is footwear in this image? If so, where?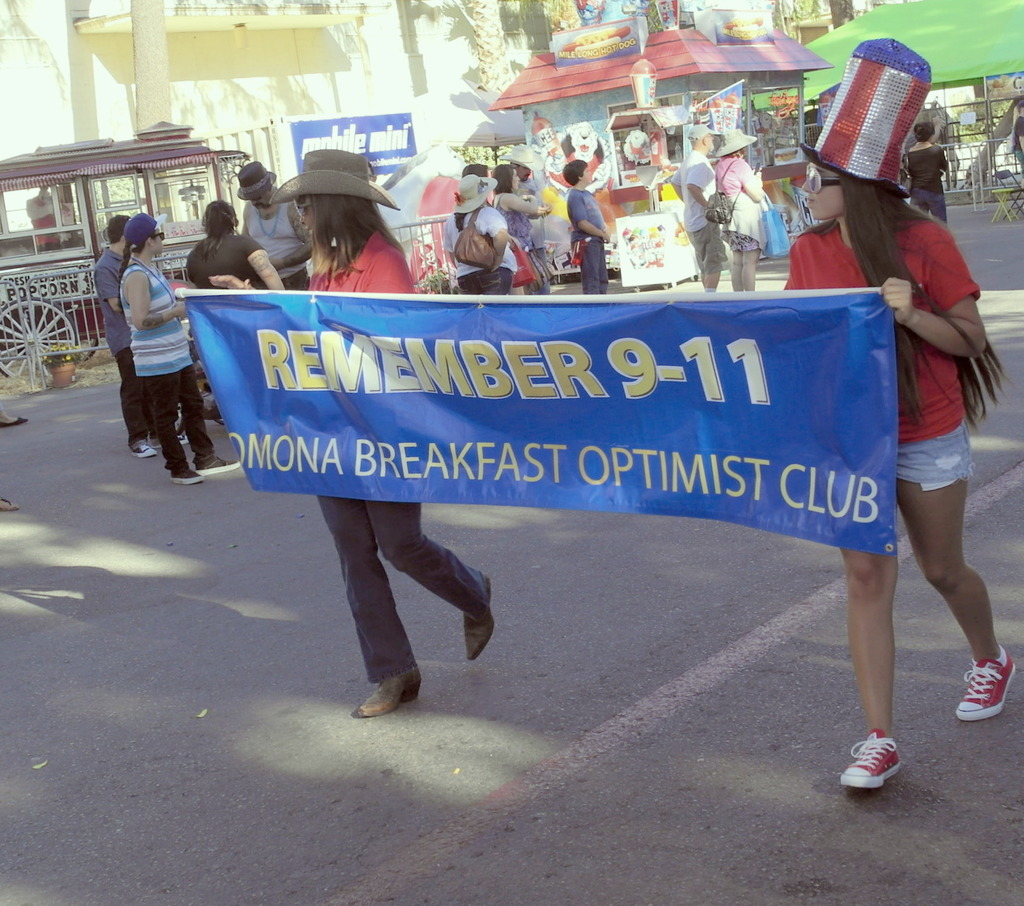
Yes, at region(357, 665, 422, 713).
